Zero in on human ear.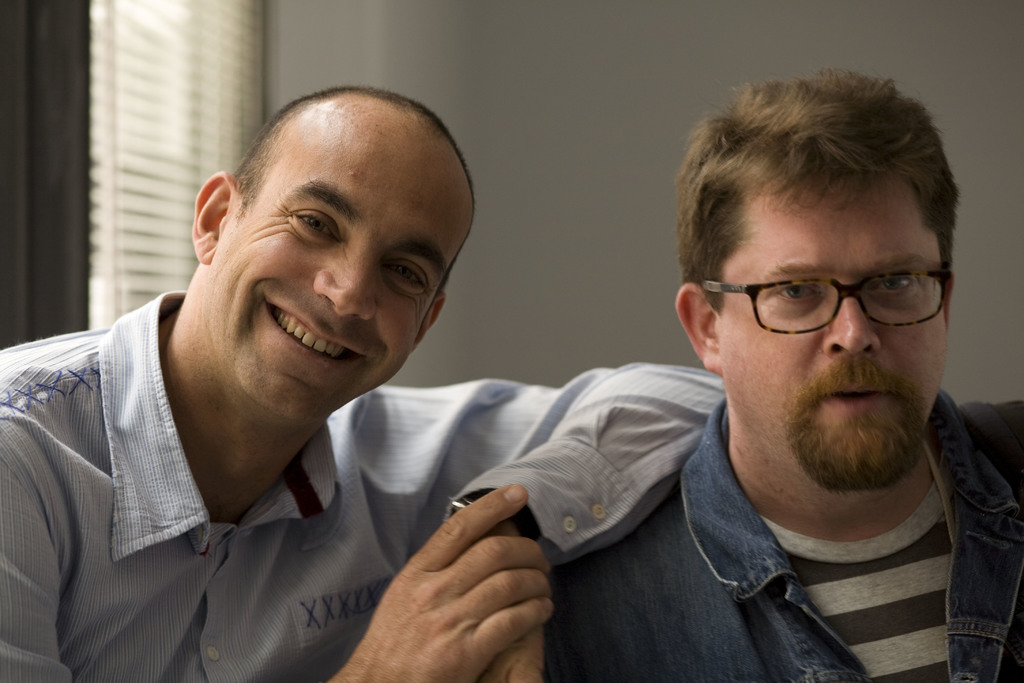
Zeroed in: l=412, t=293, r=444, b=353.
